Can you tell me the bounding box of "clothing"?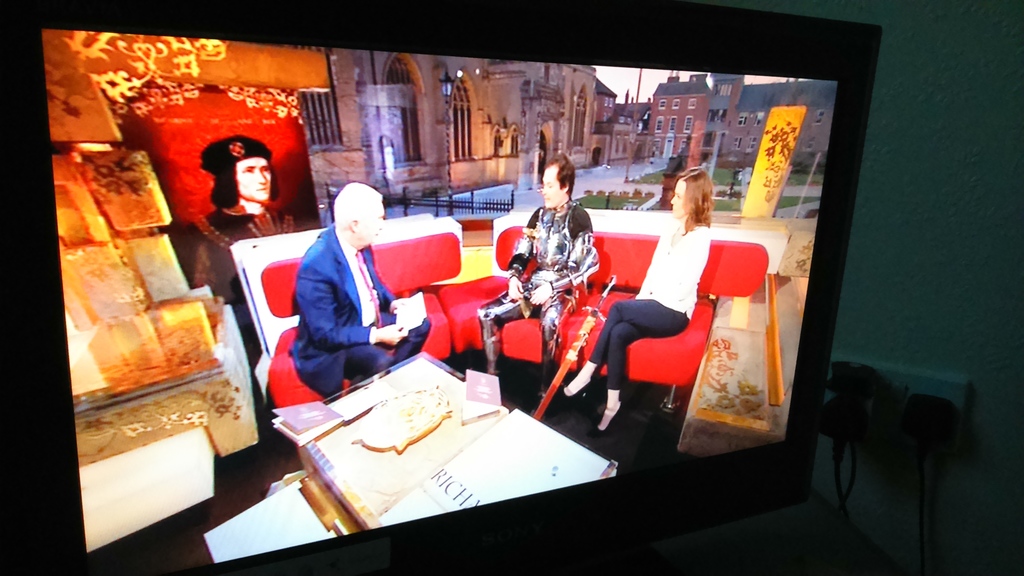
(x1=201, y1=211, x2=316, y2=315).
